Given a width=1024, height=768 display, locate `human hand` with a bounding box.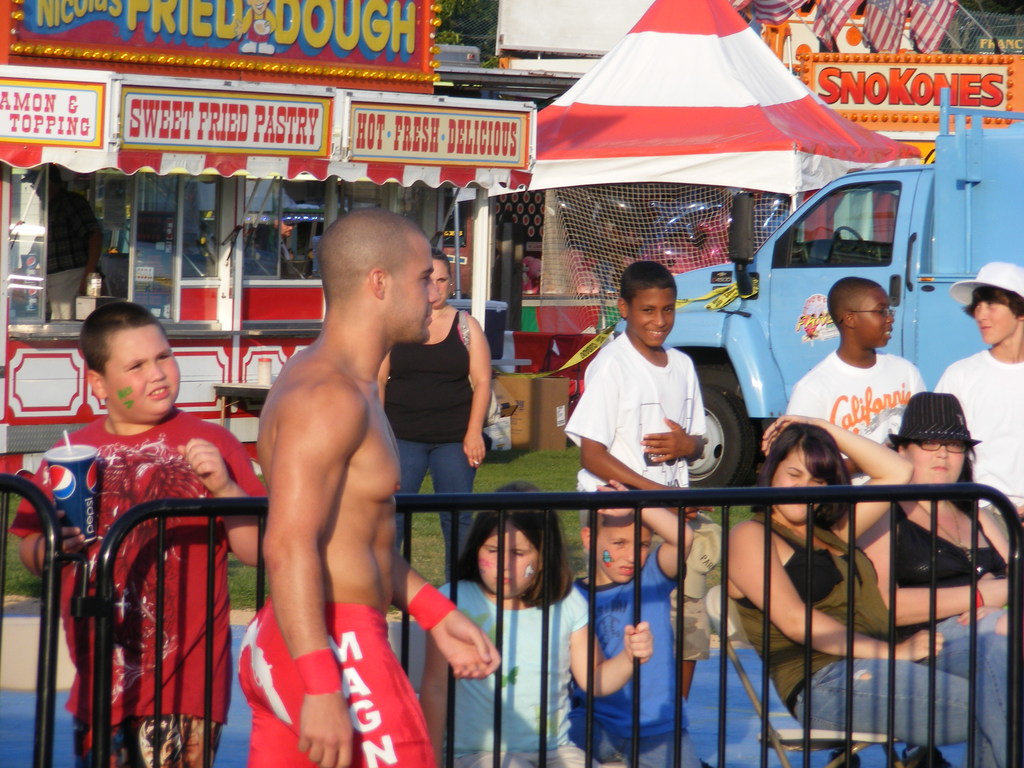
Located: {"left": 297, "top": 689, "right": 354, "bottom": 767}.
